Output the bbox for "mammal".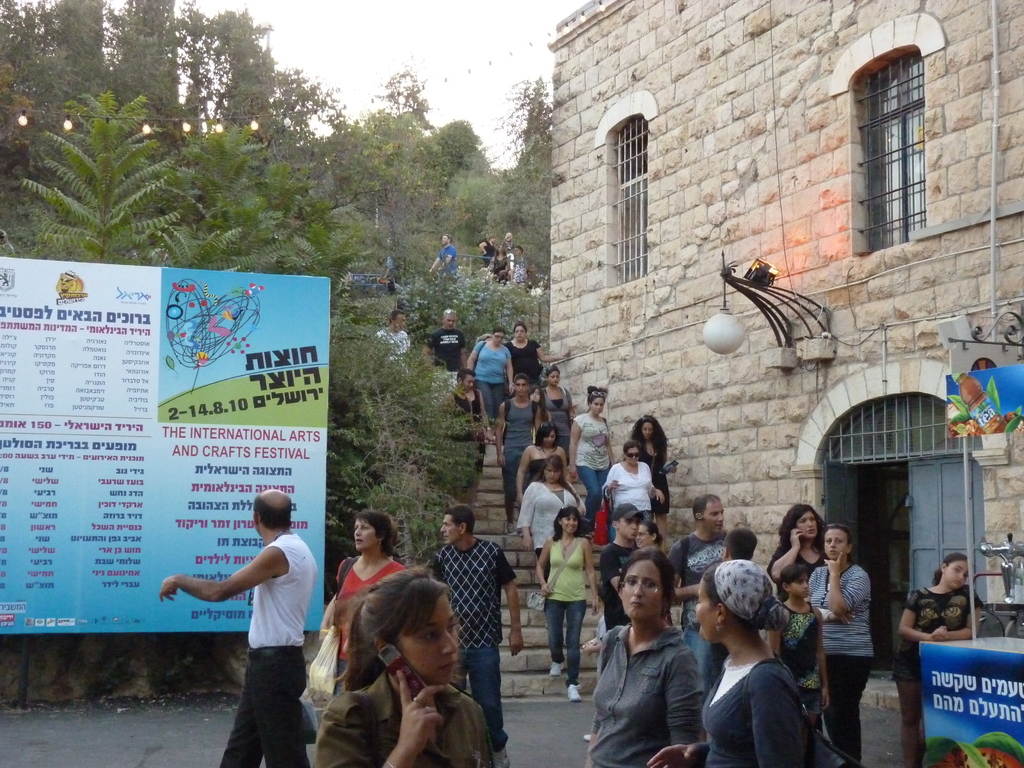
537/364/578/457.
